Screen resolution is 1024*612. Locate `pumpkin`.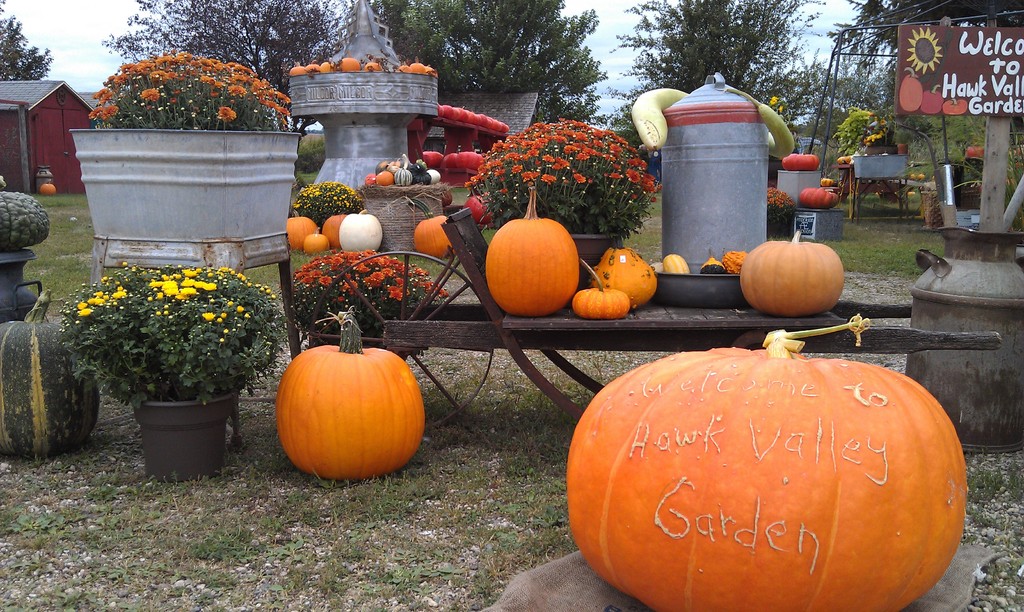
(left=963, top=147, right=985, bottom=158).
